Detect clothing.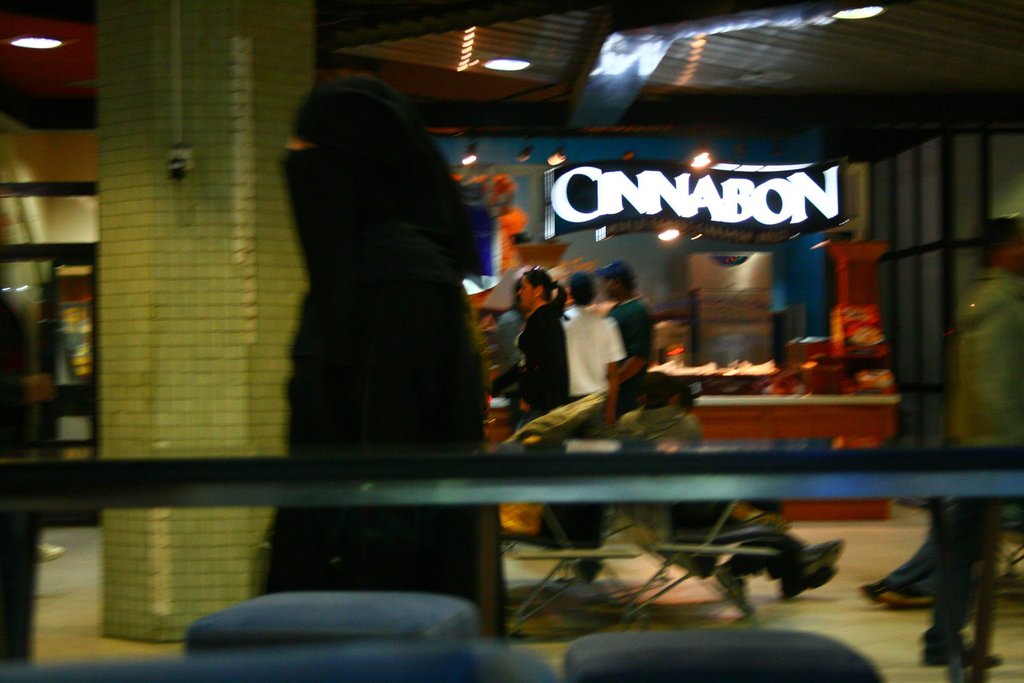
Detected at [607, 291, 652, 401].
